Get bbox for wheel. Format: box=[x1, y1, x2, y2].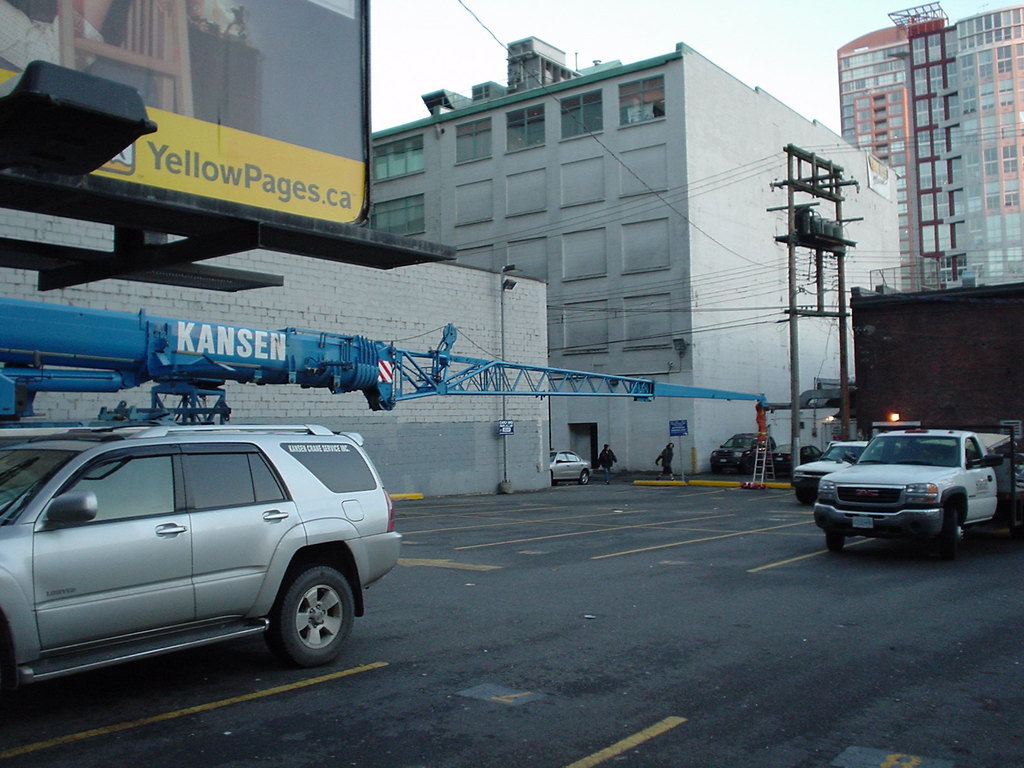
box=[257, 555, 346, 684].
